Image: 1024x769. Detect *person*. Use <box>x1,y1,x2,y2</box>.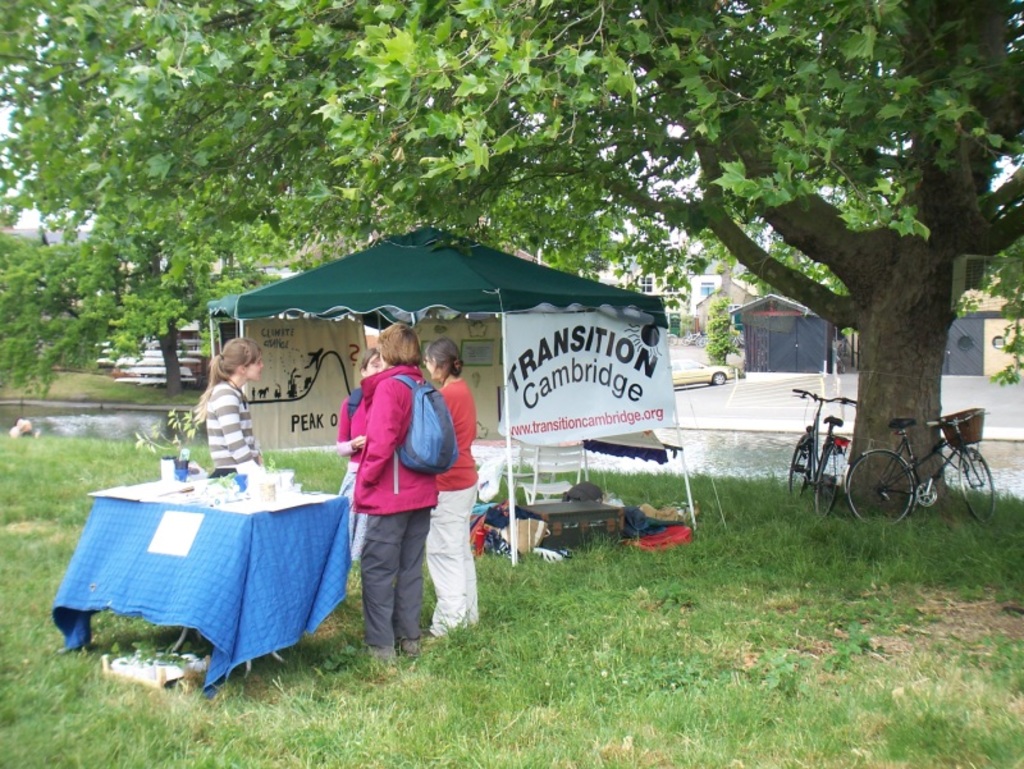
<box>335,344,385,559</box>.
